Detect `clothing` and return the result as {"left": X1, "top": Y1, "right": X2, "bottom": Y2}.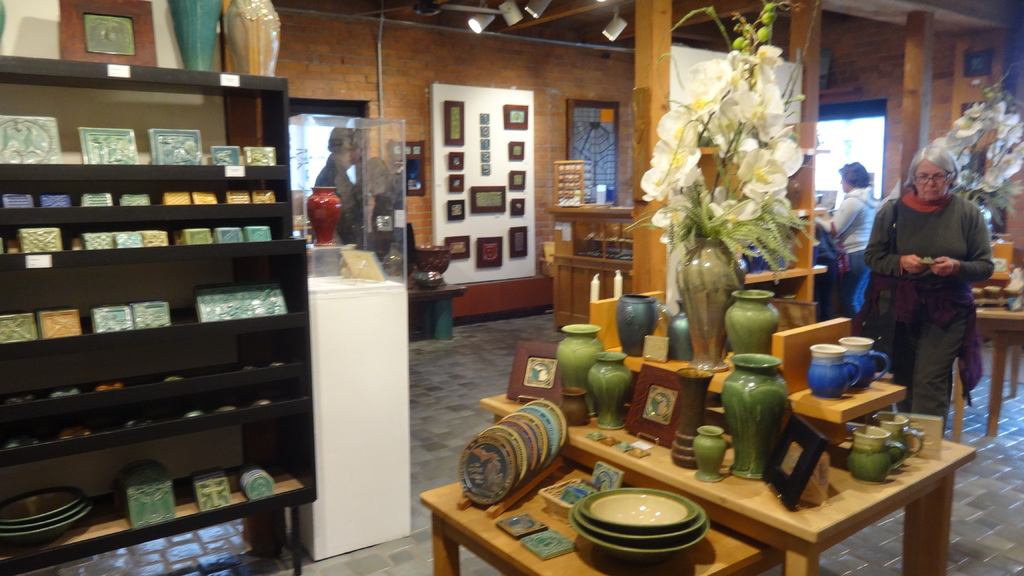
{"left": 367, "top": 180, "right": 420, "bottom": 280}.
